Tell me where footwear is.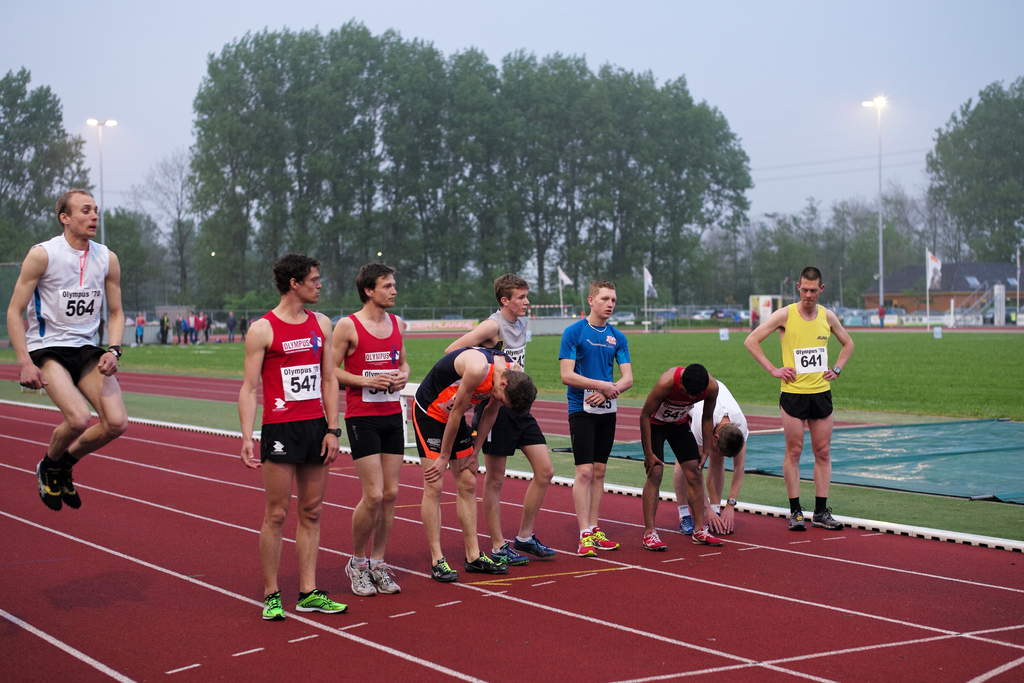
footwear is at x1=491 y1=541 x2=527 y2=566.
